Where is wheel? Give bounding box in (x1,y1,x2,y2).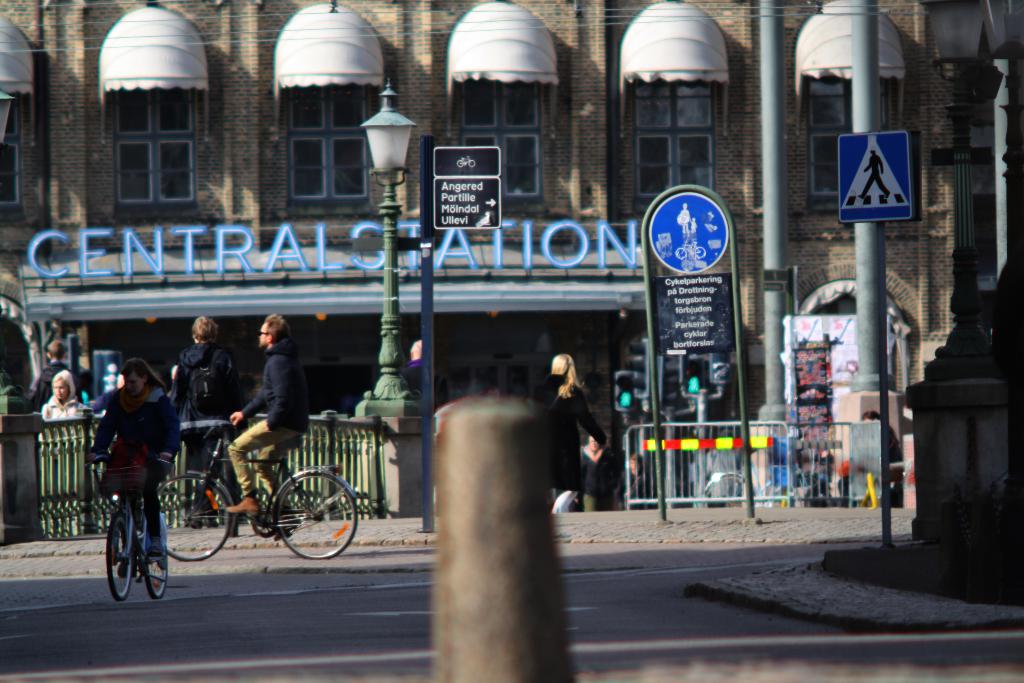
(705,472,758,509).
